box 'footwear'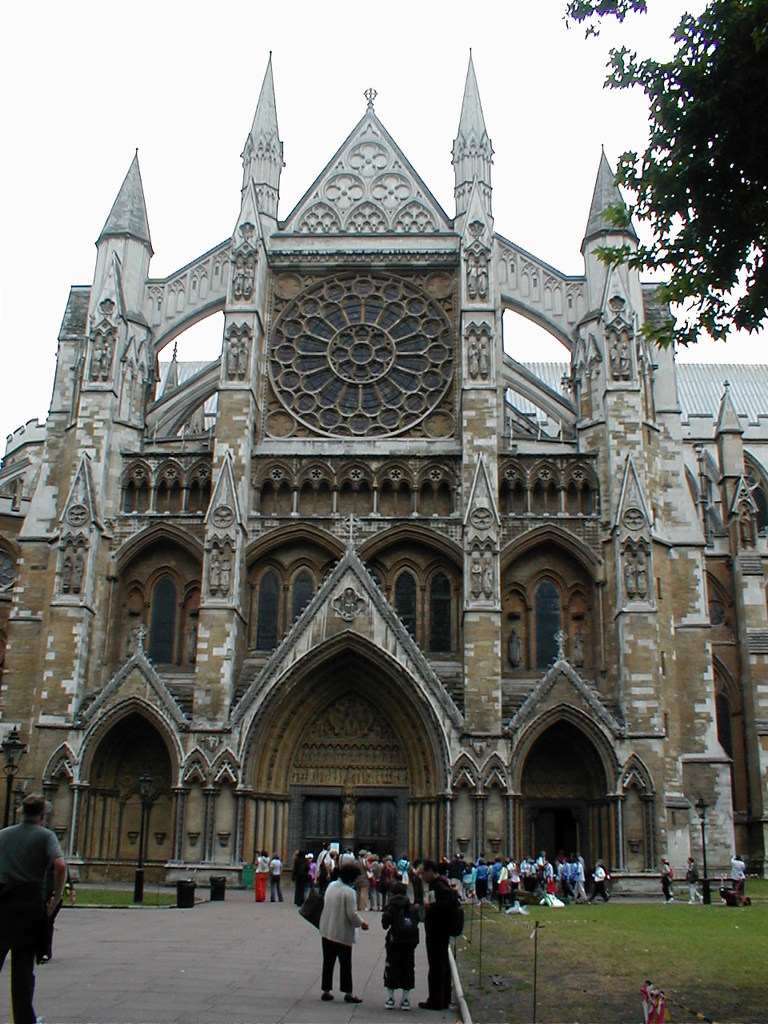
left=399, top=1002, right=410, bottom=1007
